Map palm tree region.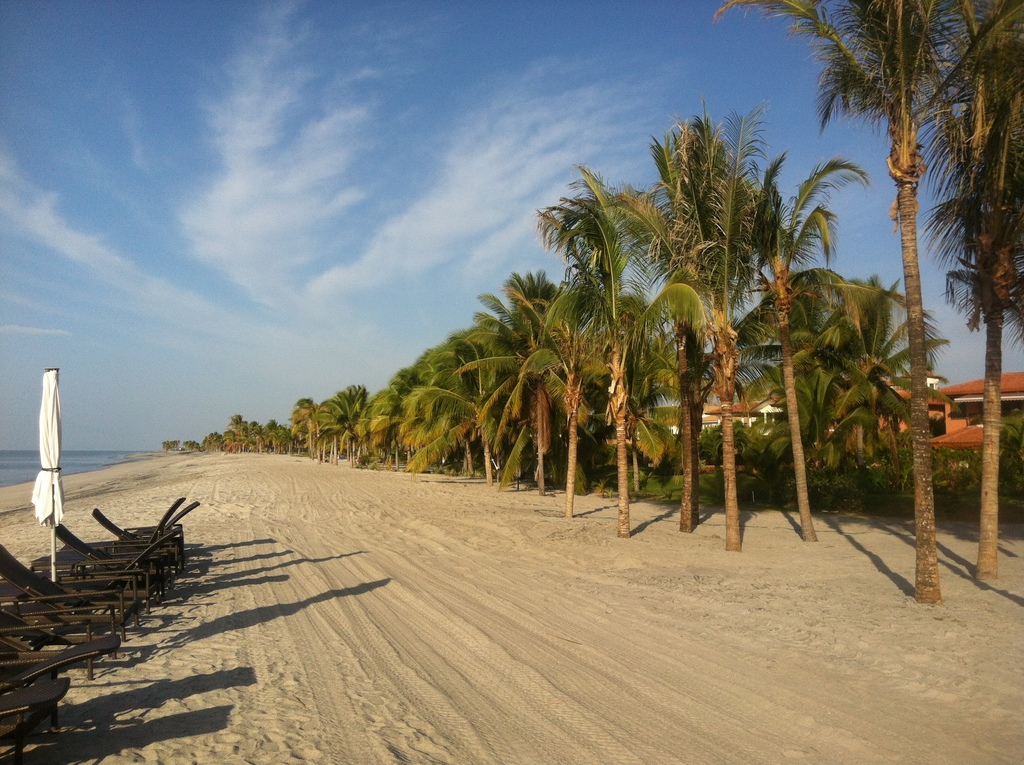
Mapped to 428 309 521 467.
